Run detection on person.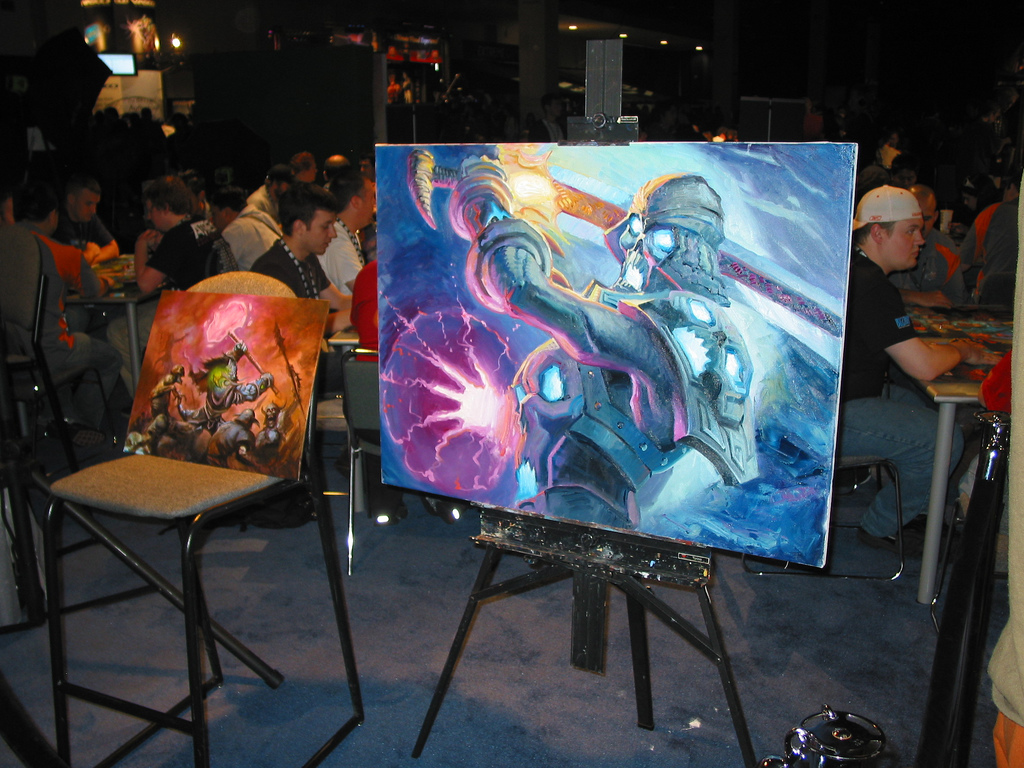
Result: [894, 201, 981, 302].
